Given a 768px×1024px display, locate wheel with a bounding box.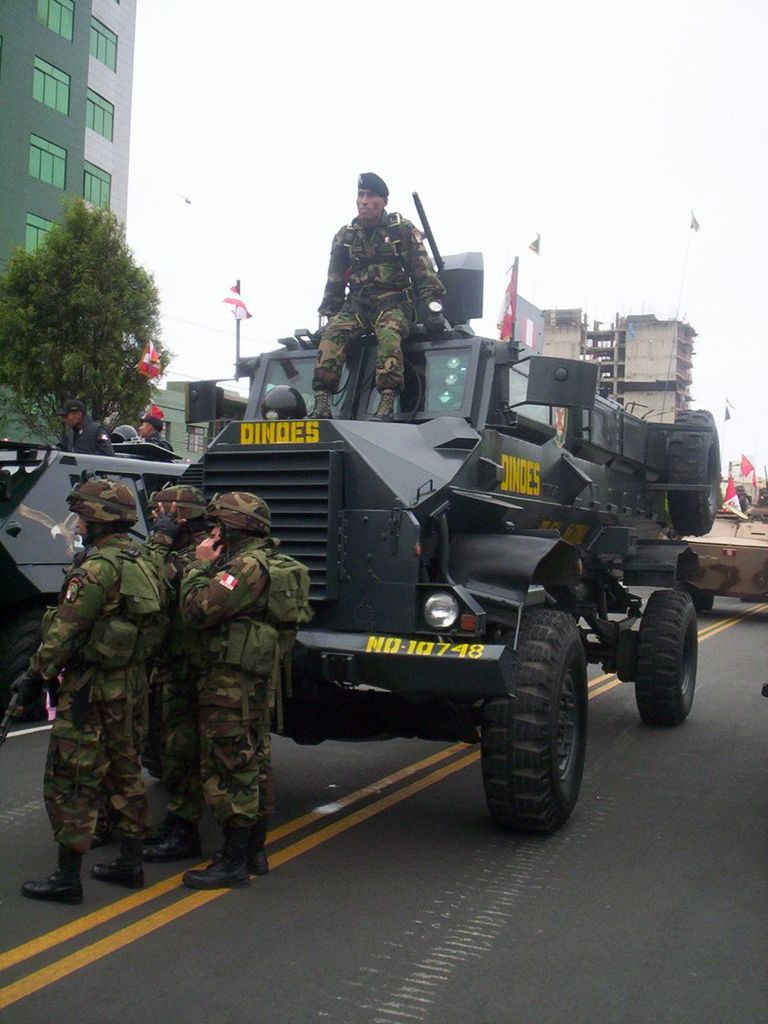
Located: (left=662, top=408, right=722, bottom=534).
